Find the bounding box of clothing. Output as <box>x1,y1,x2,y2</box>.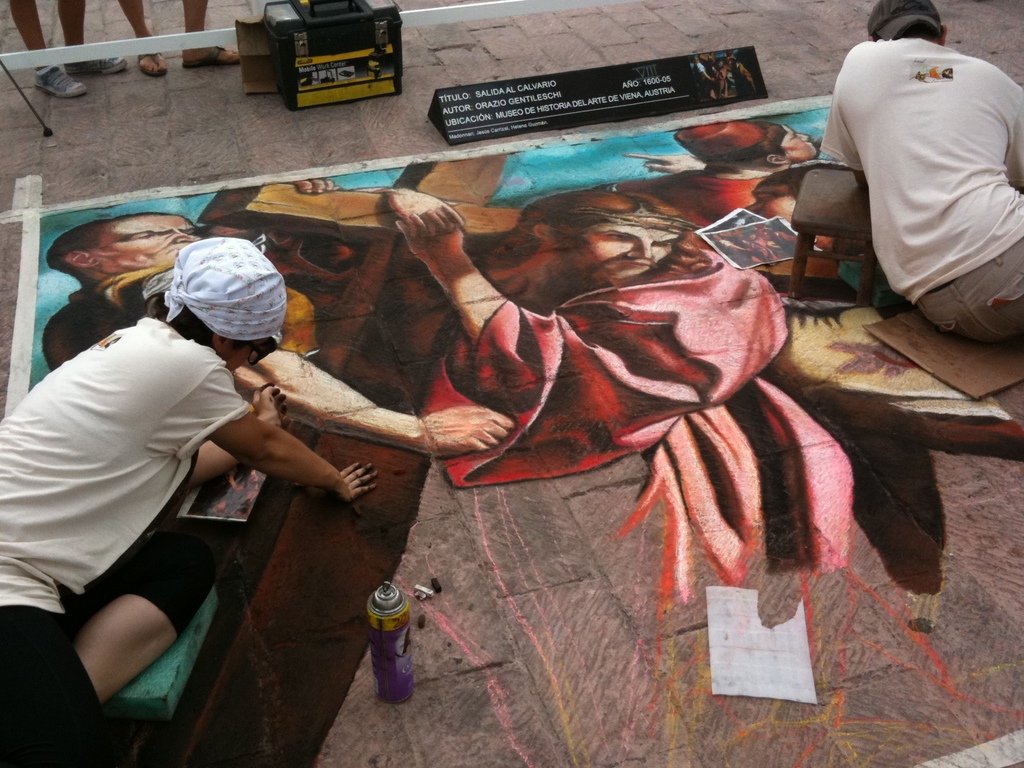
<box>611,169,767,227</box>.
